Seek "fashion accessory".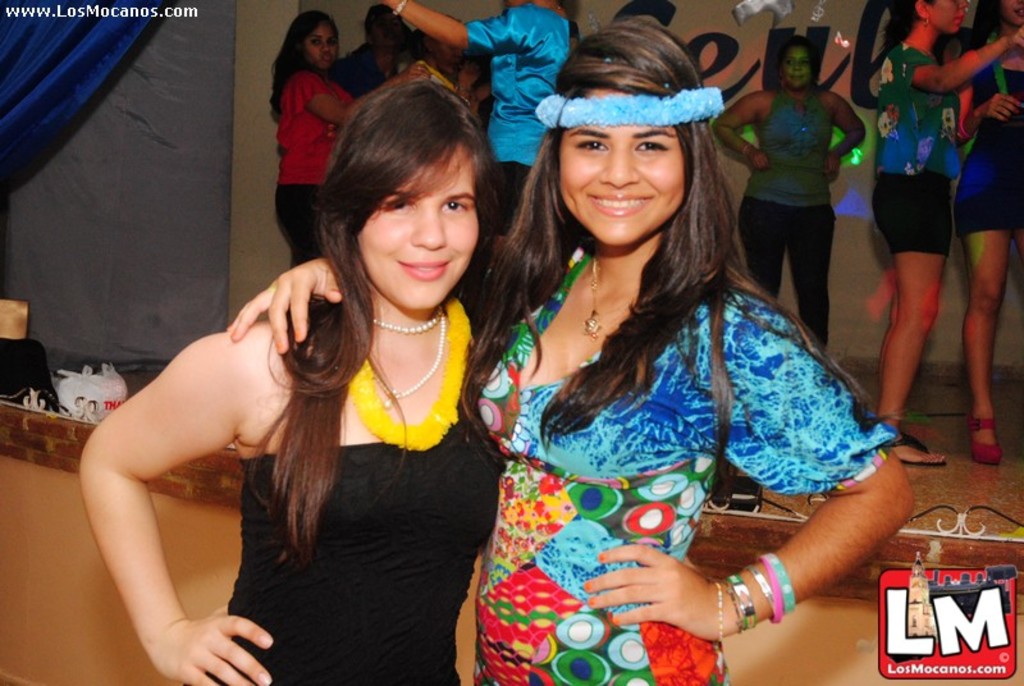
crop(612, 621, 618, 622).
